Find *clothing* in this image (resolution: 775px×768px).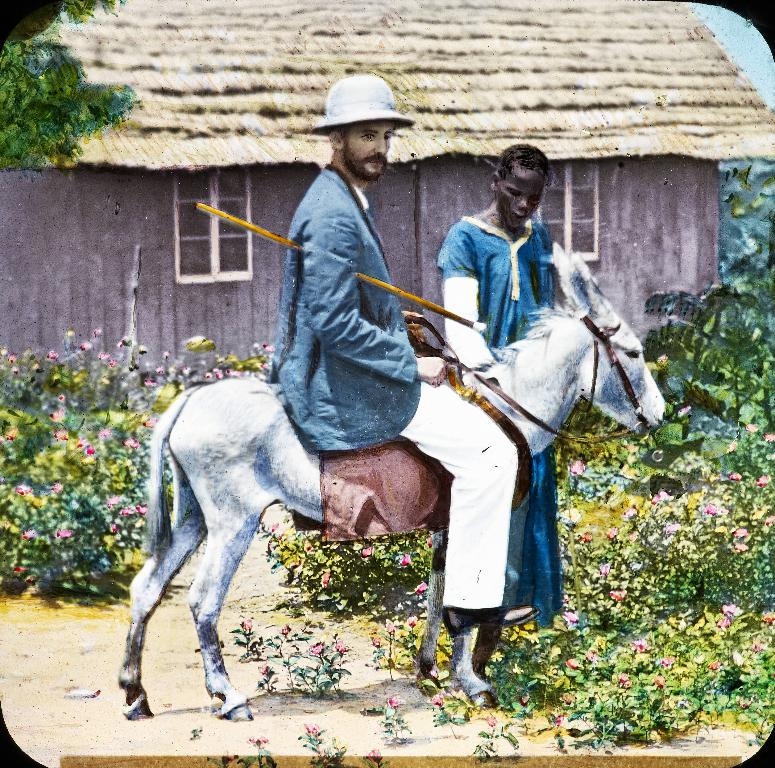
pyautogui.locateOnScreen(266, 165, 519, 628).
